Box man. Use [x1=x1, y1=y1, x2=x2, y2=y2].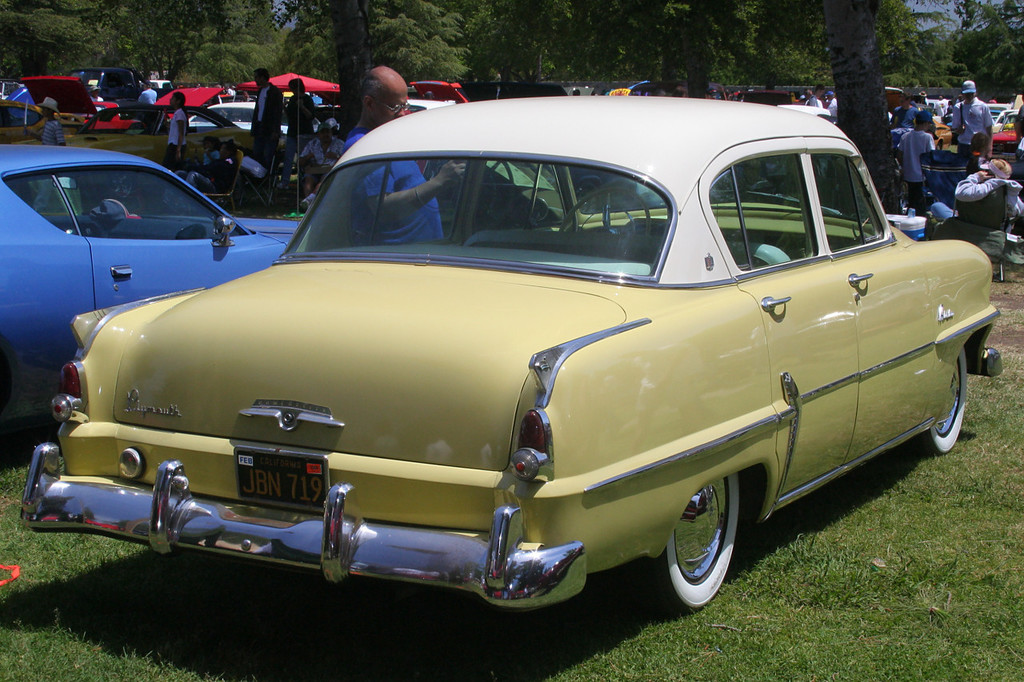
[x1=951, y1=80, x2=997, y2=161].
